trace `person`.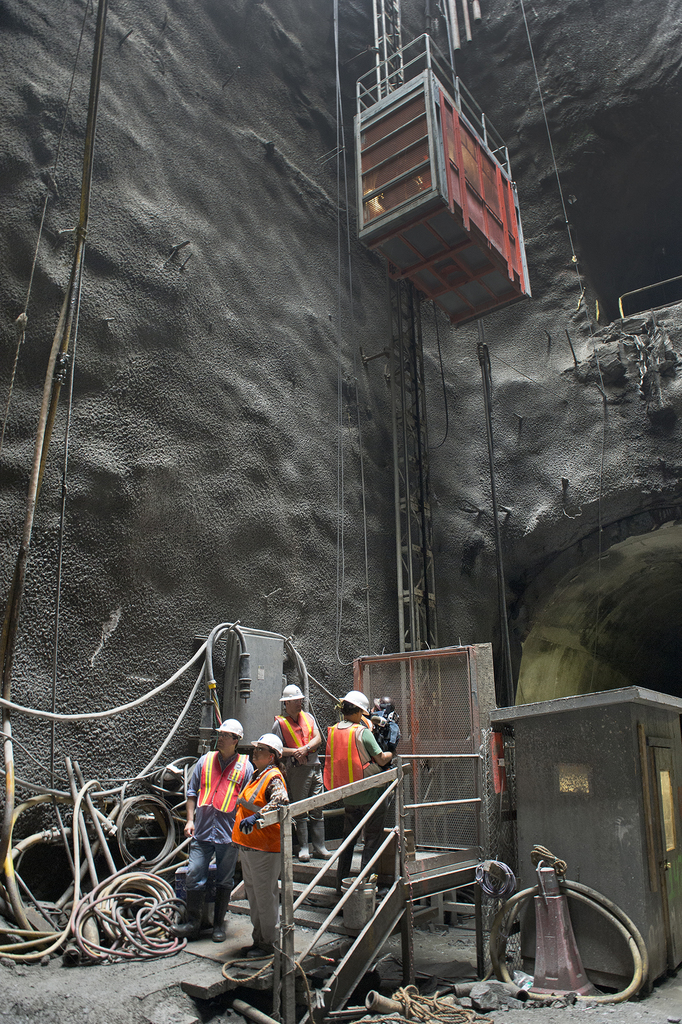
Traced to (228, 729, 293, 948).
